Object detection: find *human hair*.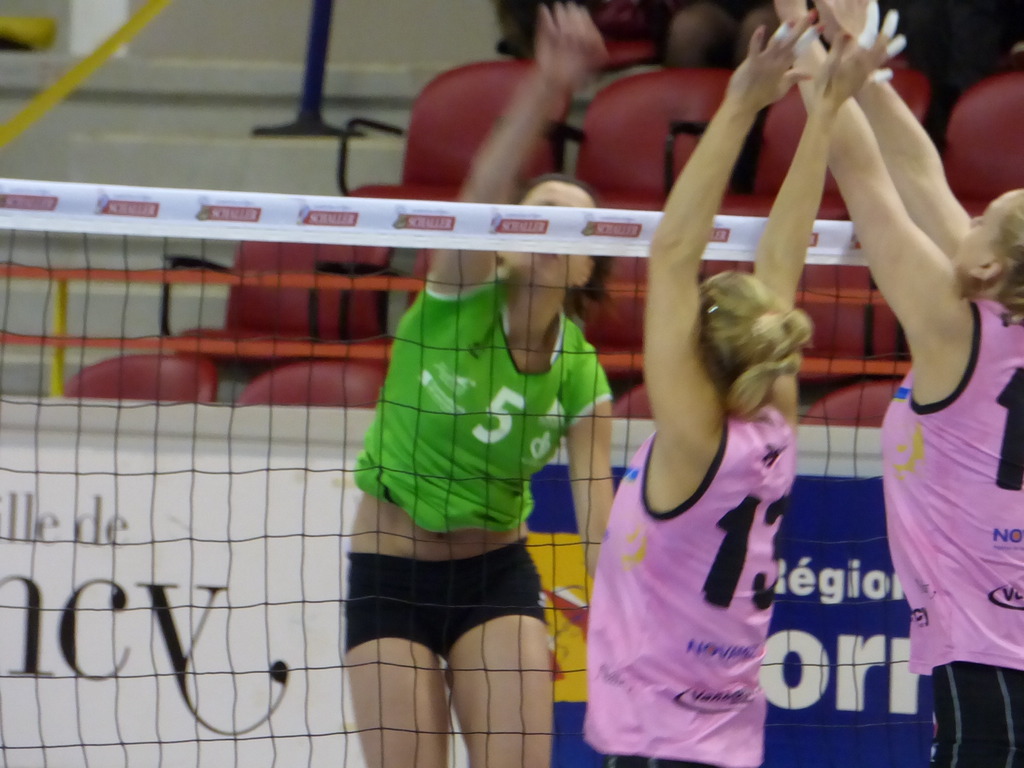
{"x1": 973, "y1": 186, "x2": 1023, "y2": 328}.
